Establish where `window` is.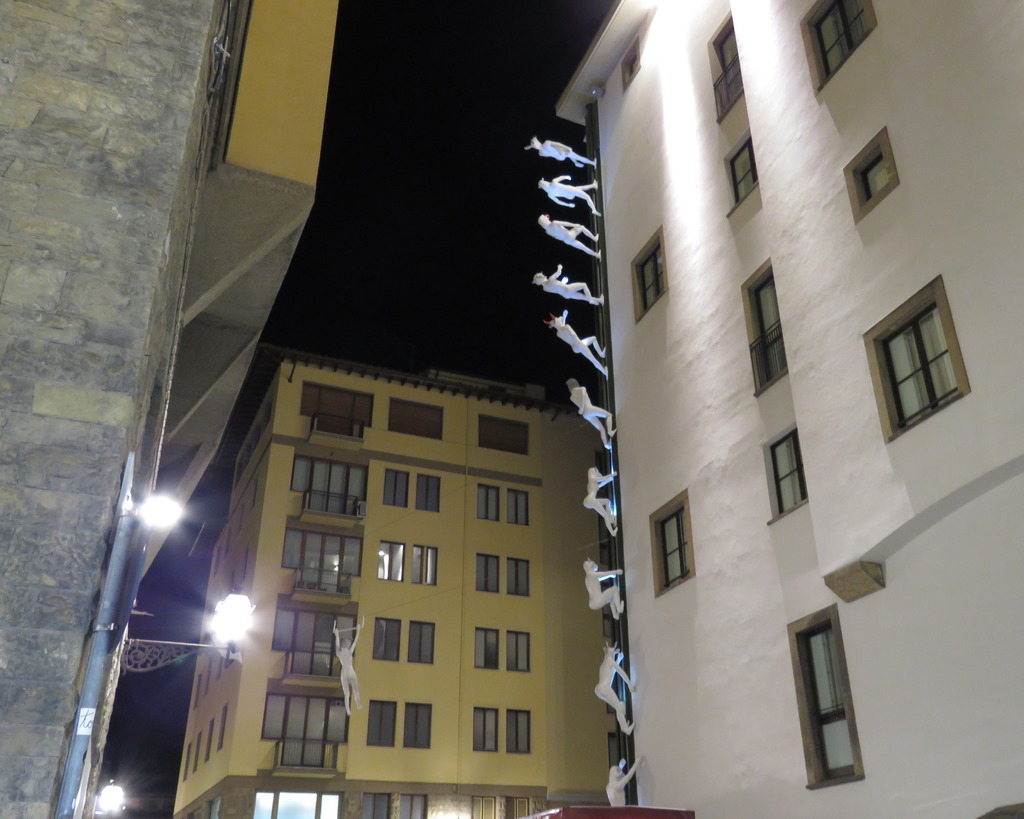
Established at bbox=[206, 719, 213, 759].
